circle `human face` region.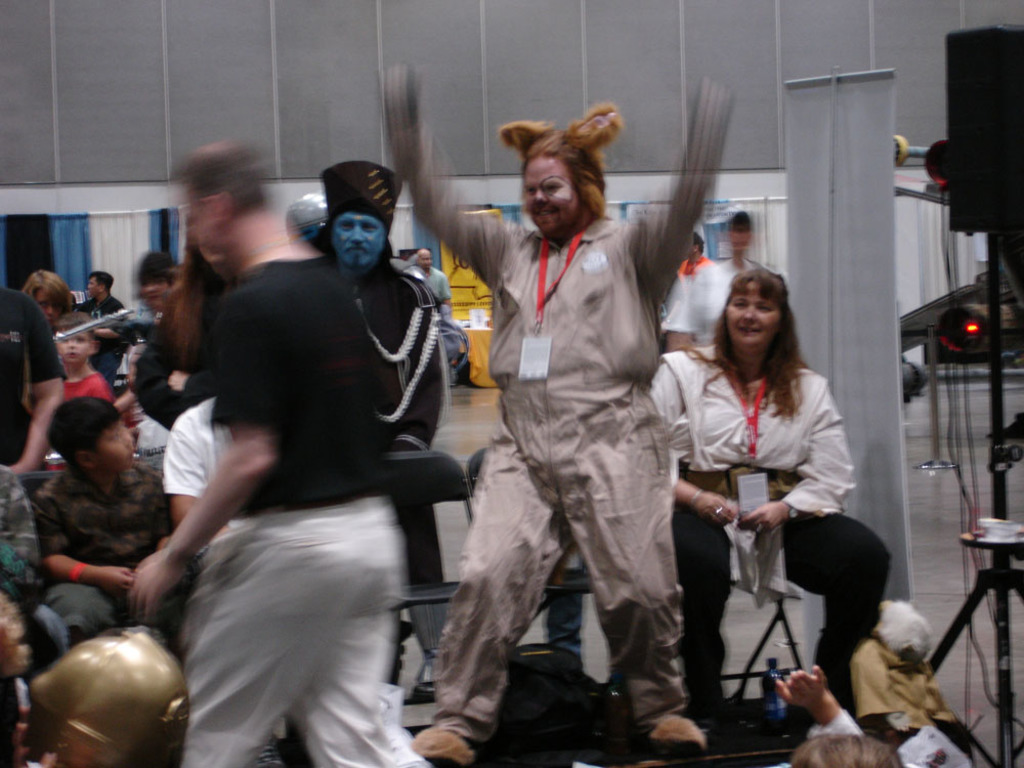
Region: {"left": 334, "top": 213, "right": 380, "bottom": 272}.
